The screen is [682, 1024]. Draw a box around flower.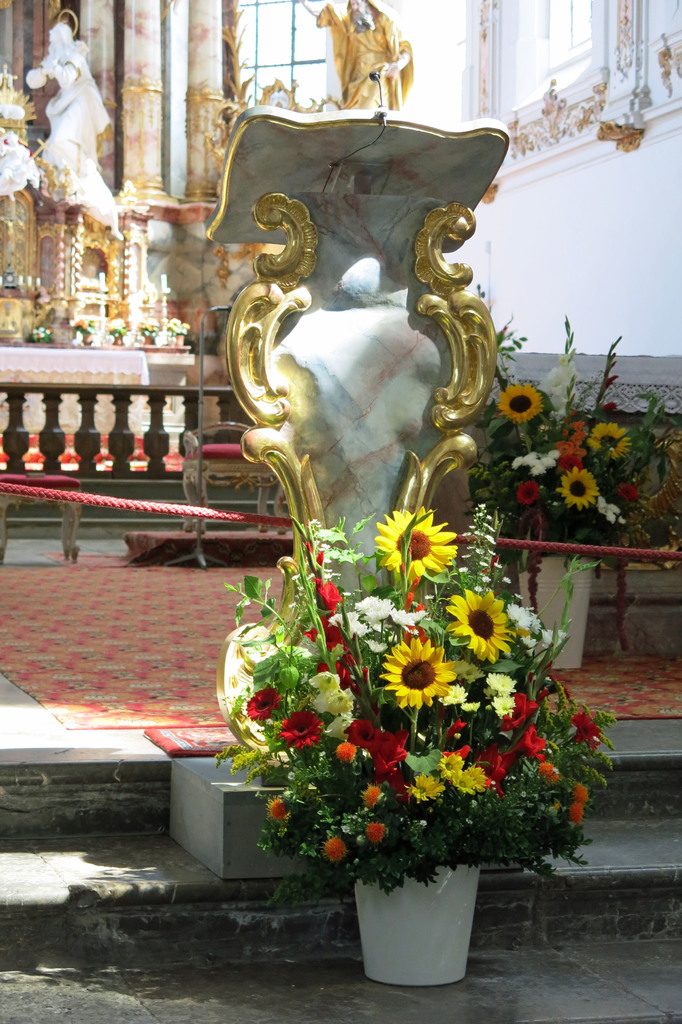
496:382:538:426.
